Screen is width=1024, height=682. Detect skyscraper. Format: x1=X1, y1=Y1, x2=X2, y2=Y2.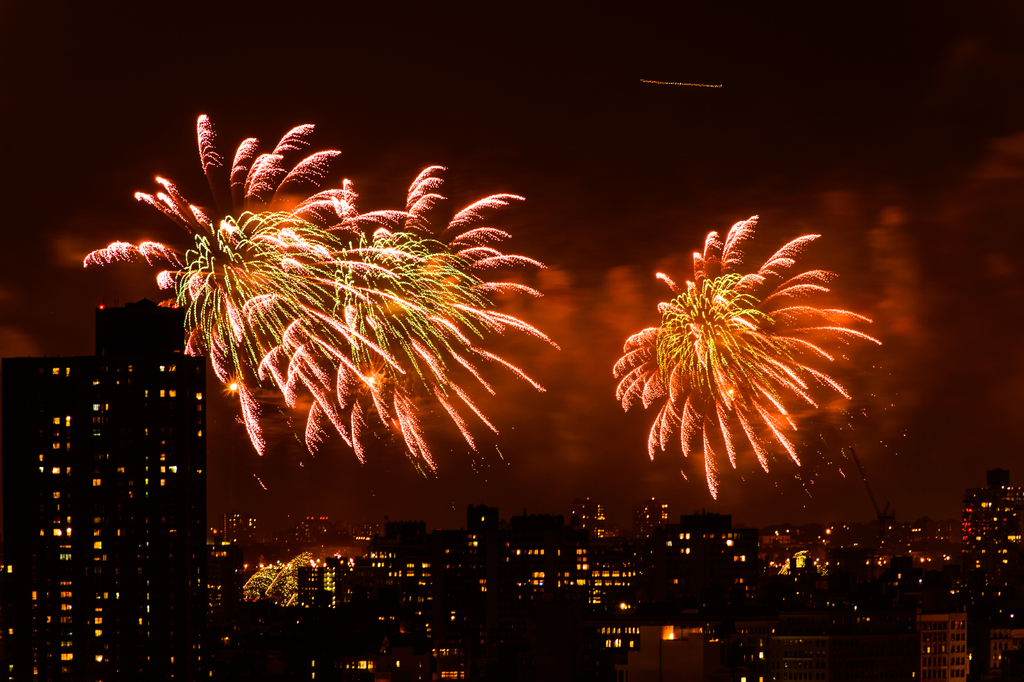
x1=0, y1=354, x2=104, y2=681.
